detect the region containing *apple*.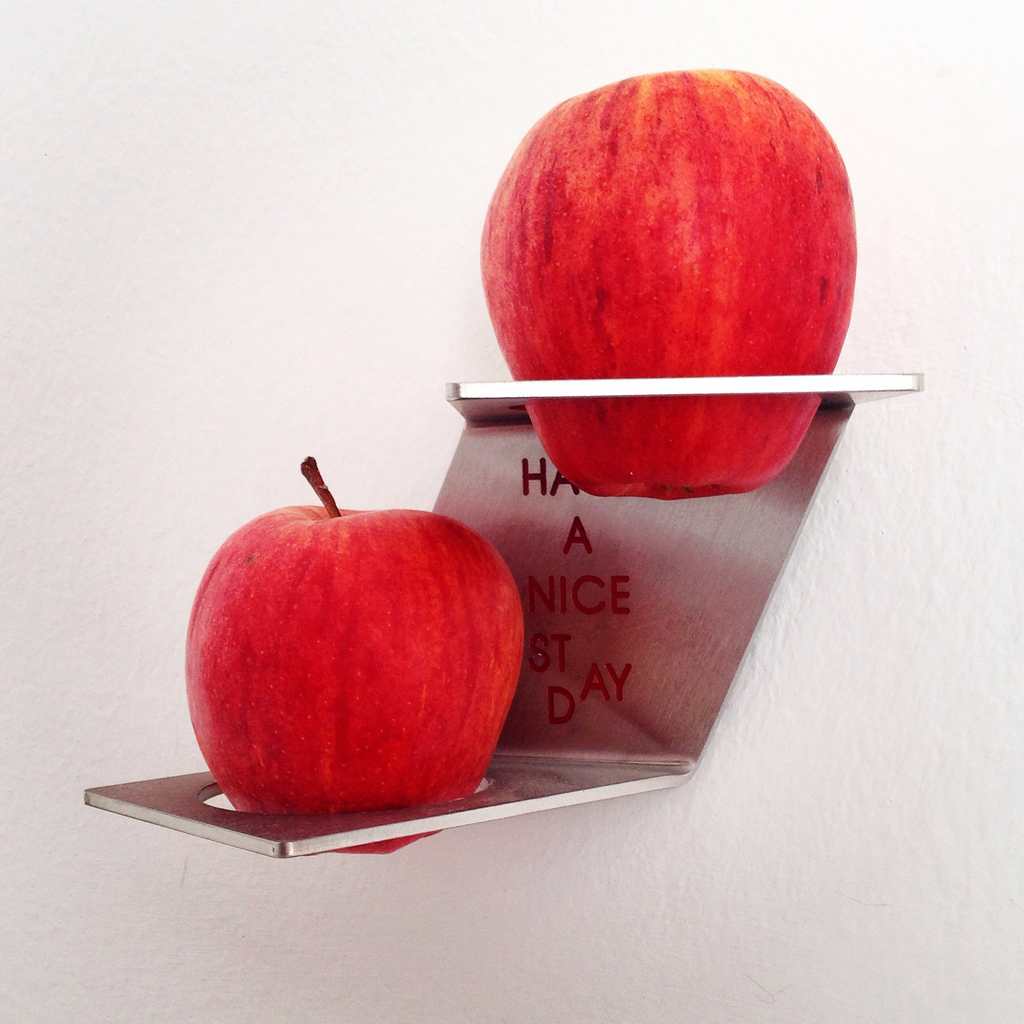
{"left": 184, "top": 455, "right": 529, "bottom": 854}.
